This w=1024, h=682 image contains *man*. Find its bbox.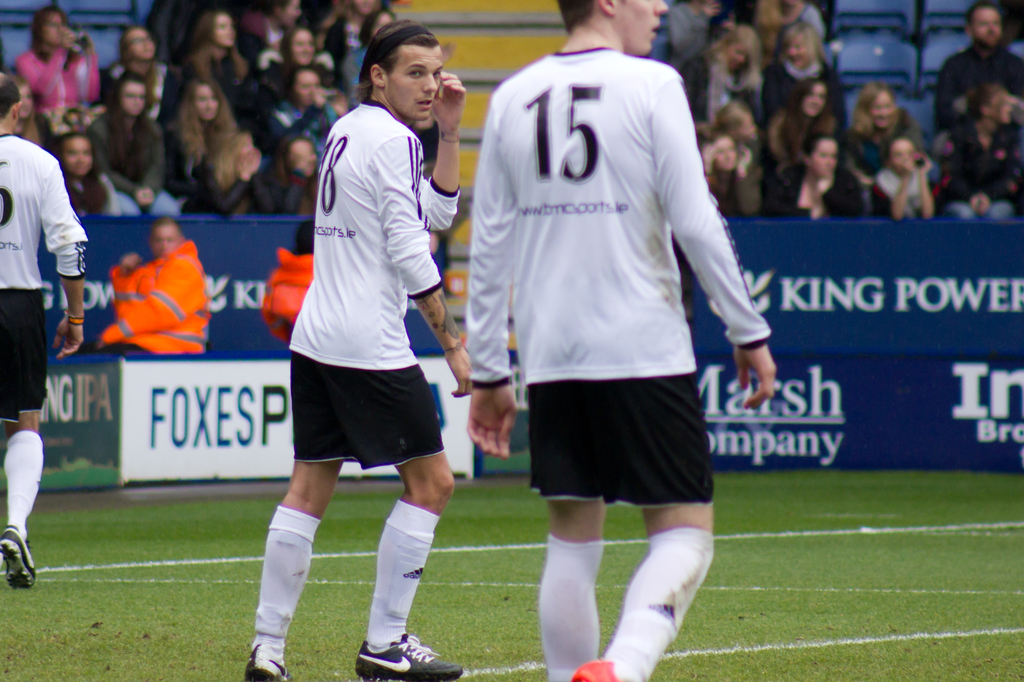
rect(935, 0, 1023, 138).
